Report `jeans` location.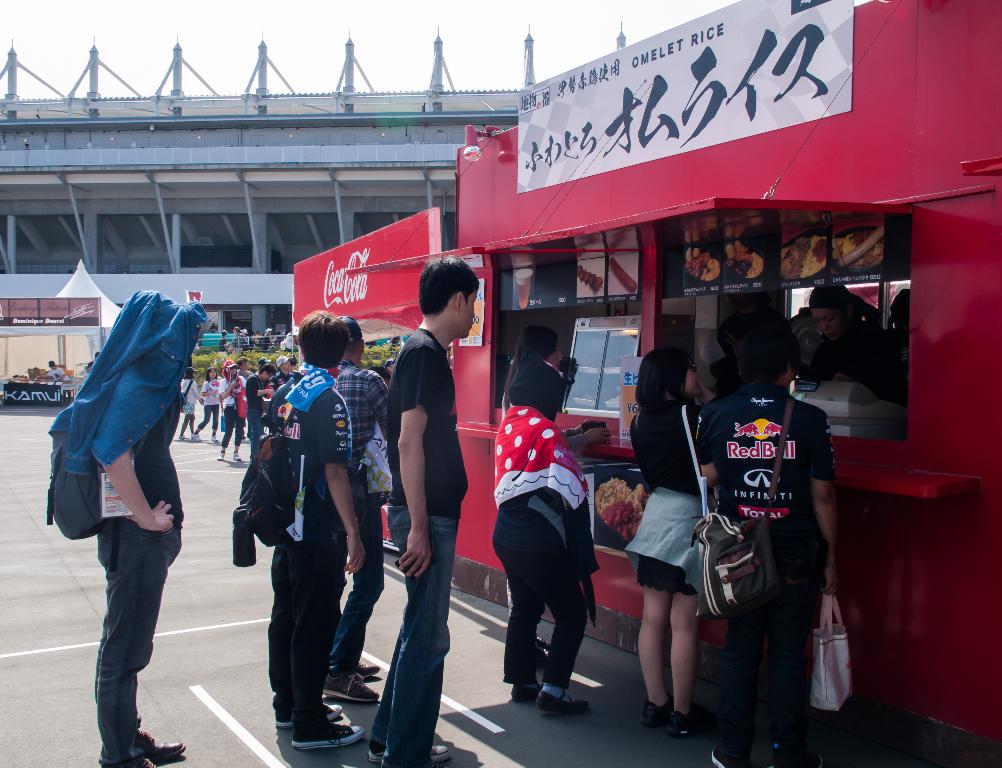
Report: select_region(363, 507, 459, 767).
